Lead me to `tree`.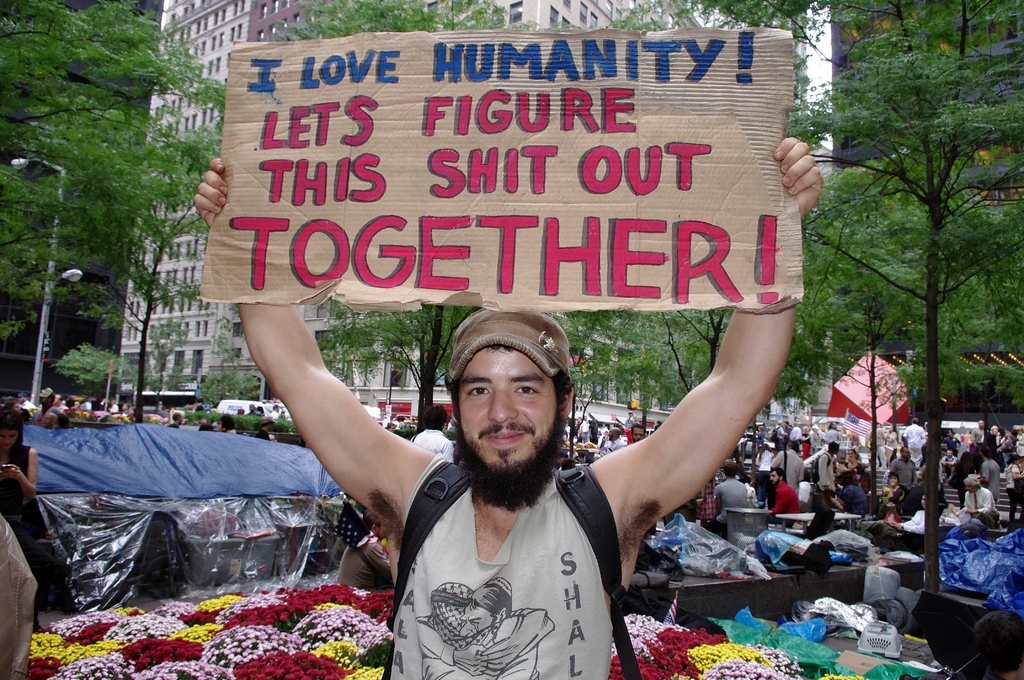
Lead to left=701, top=0, right=1023, bottom=595.
